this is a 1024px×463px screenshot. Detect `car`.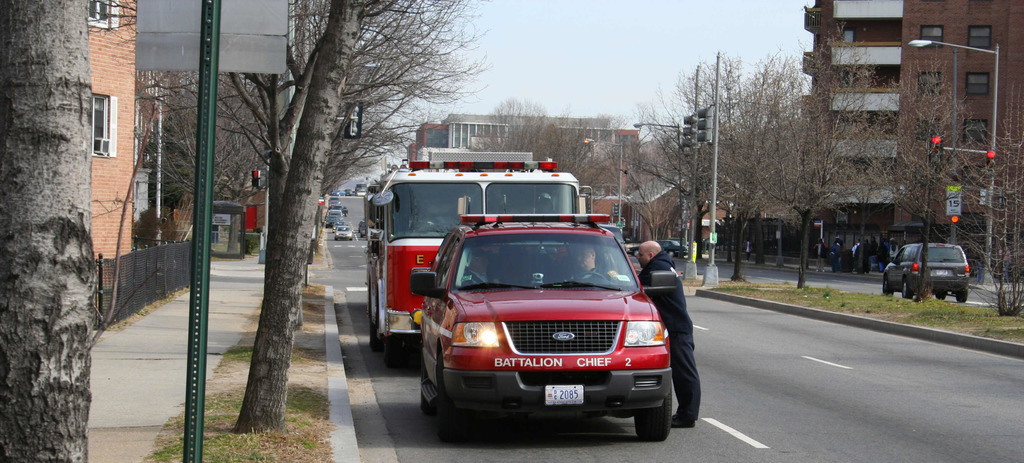
Rect(328, 196, 341, 207).
